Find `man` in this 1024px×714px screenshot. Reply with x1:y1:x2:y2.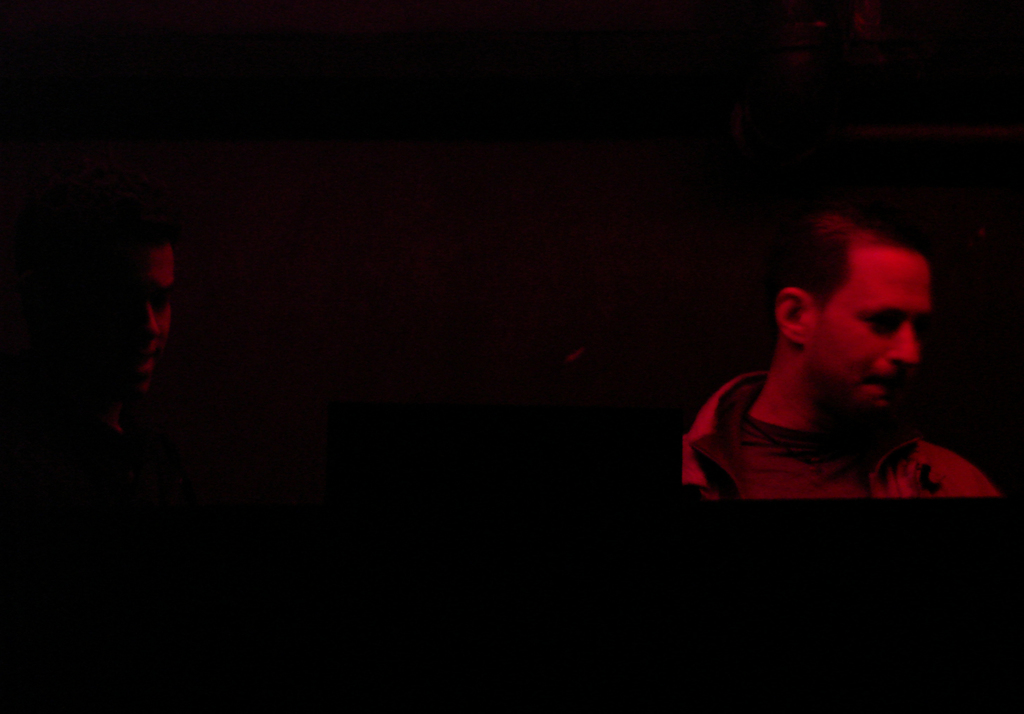
660:222:995:532.
